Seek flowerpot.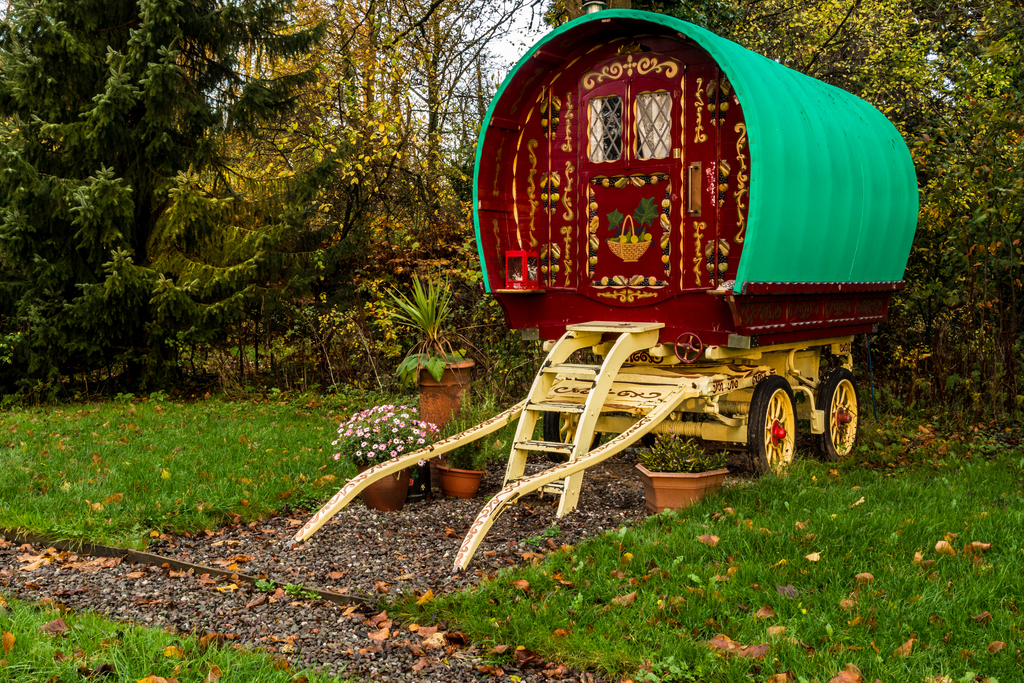
437, 466, 484, 500.
